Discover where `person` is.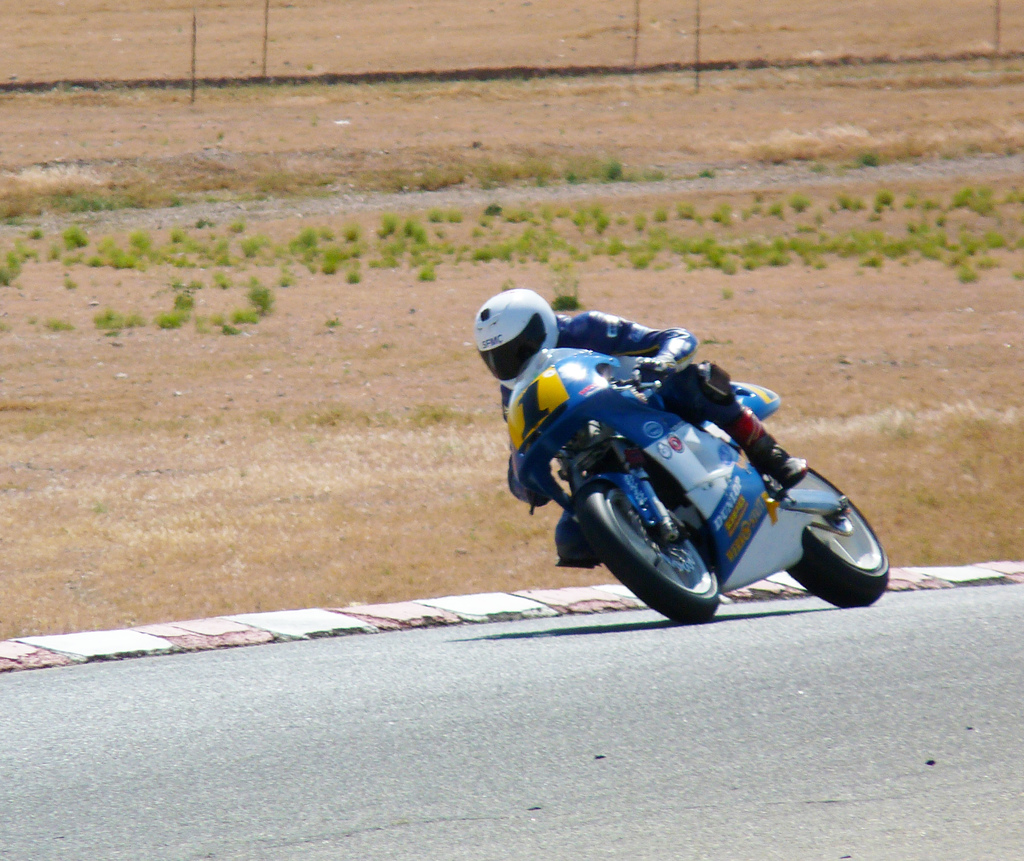
Discovered at pyautogui.locateOnScreen(467, 249, 762, 629).
